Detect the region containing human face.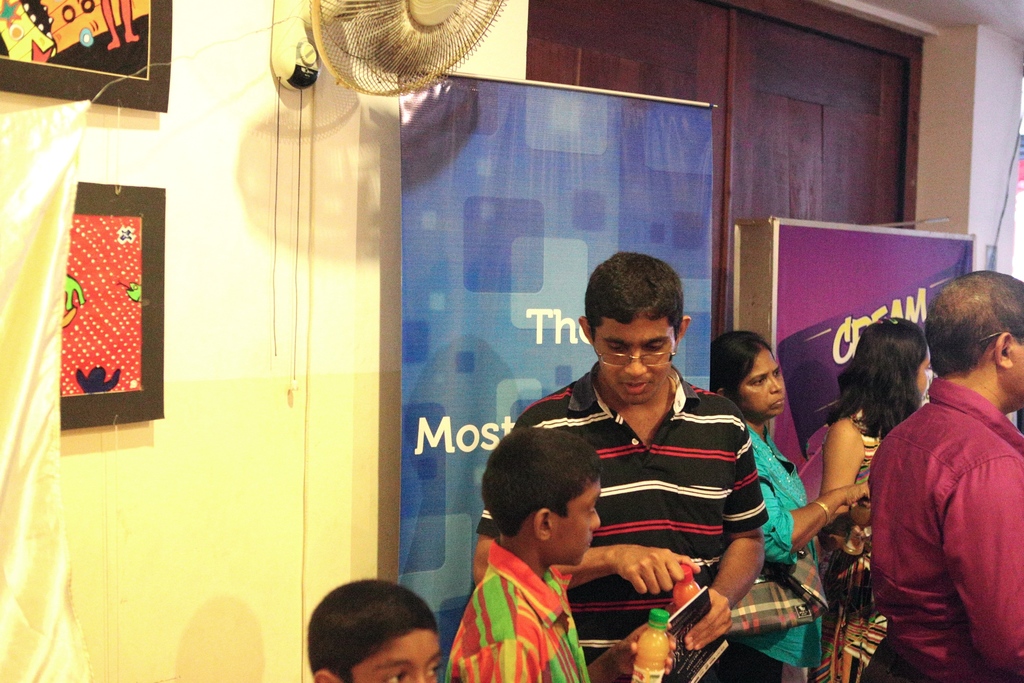
box=[591, 319, 675, 400].
